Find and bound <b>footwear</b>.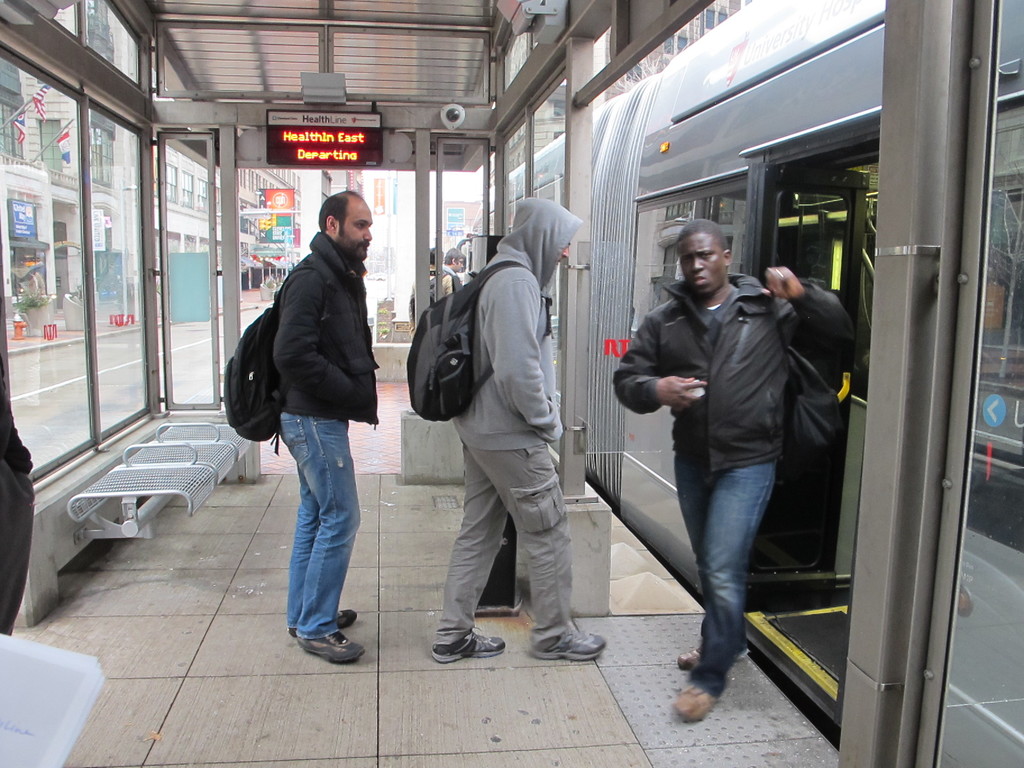
Bound: (527,627,605,662).
